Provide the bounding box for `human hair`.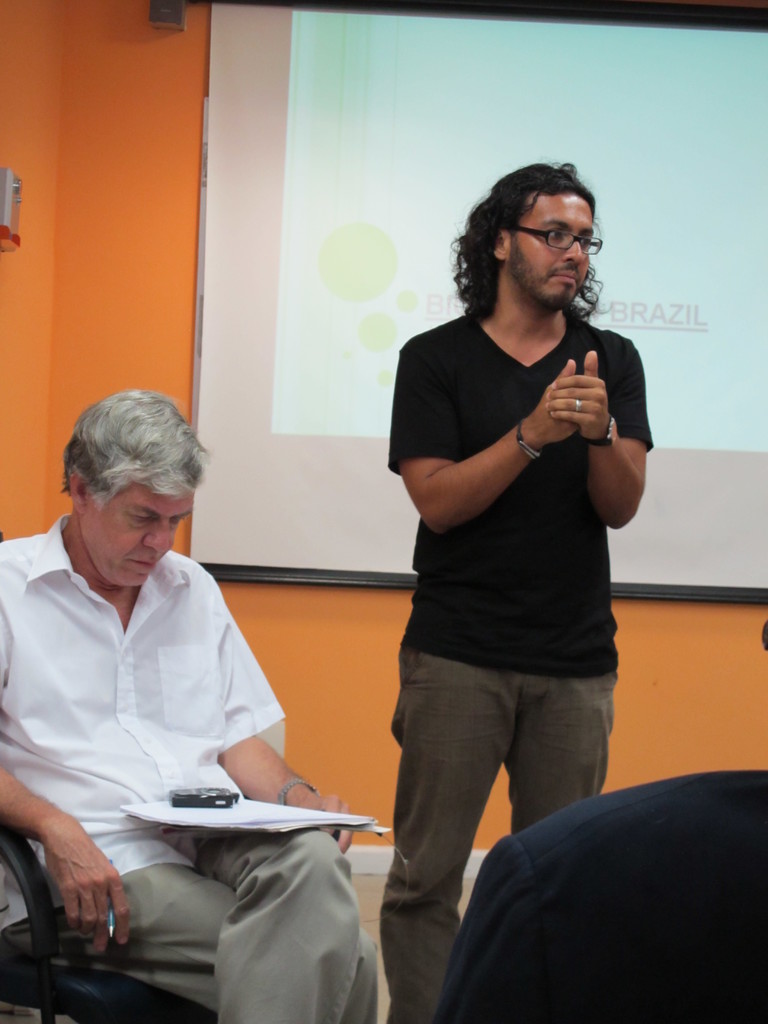
450 161 600 328.
